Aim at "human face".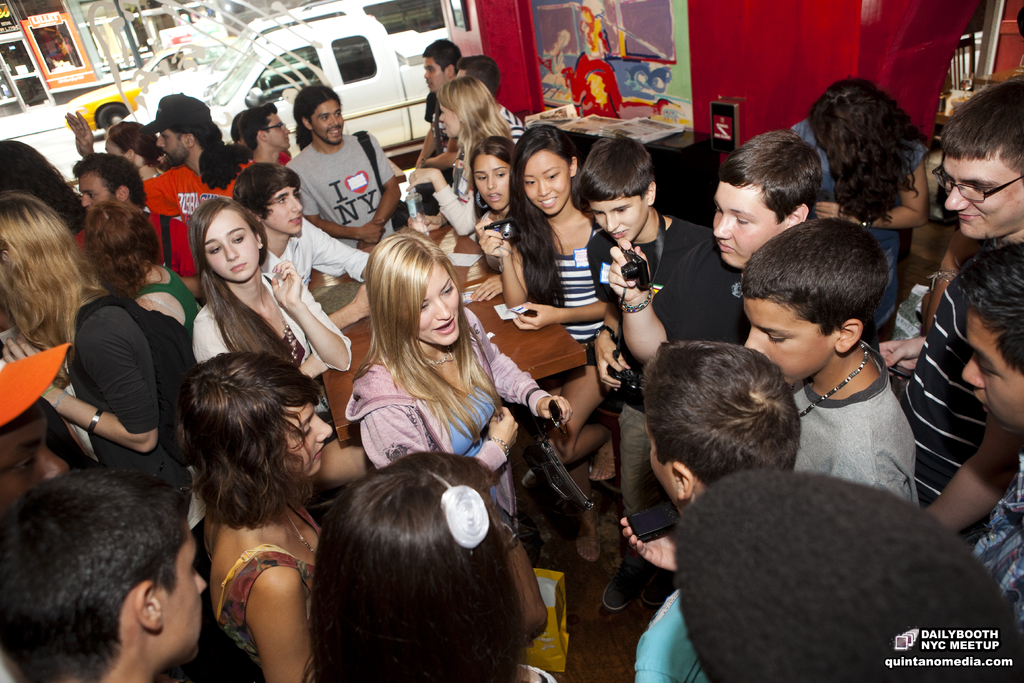
Aimed at <region>202, 204, 264, 281</region>.
